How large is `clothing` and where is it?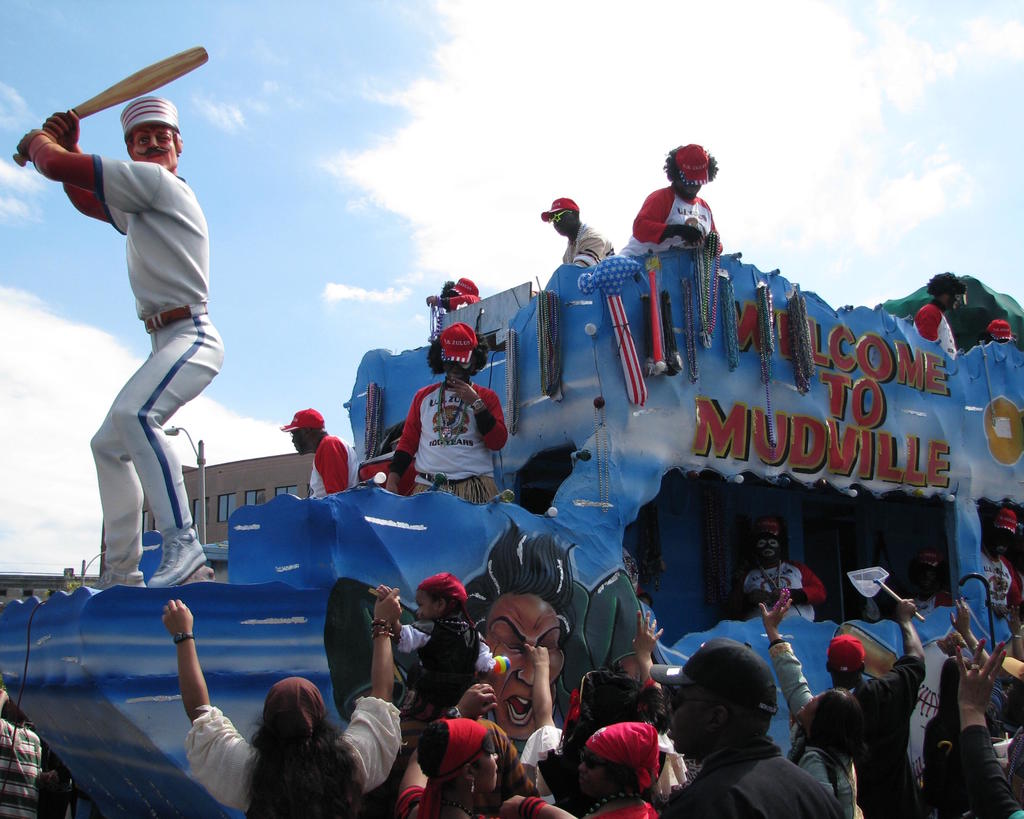
Bounding box: [left=914, top=304, right=954, bottom=365].
